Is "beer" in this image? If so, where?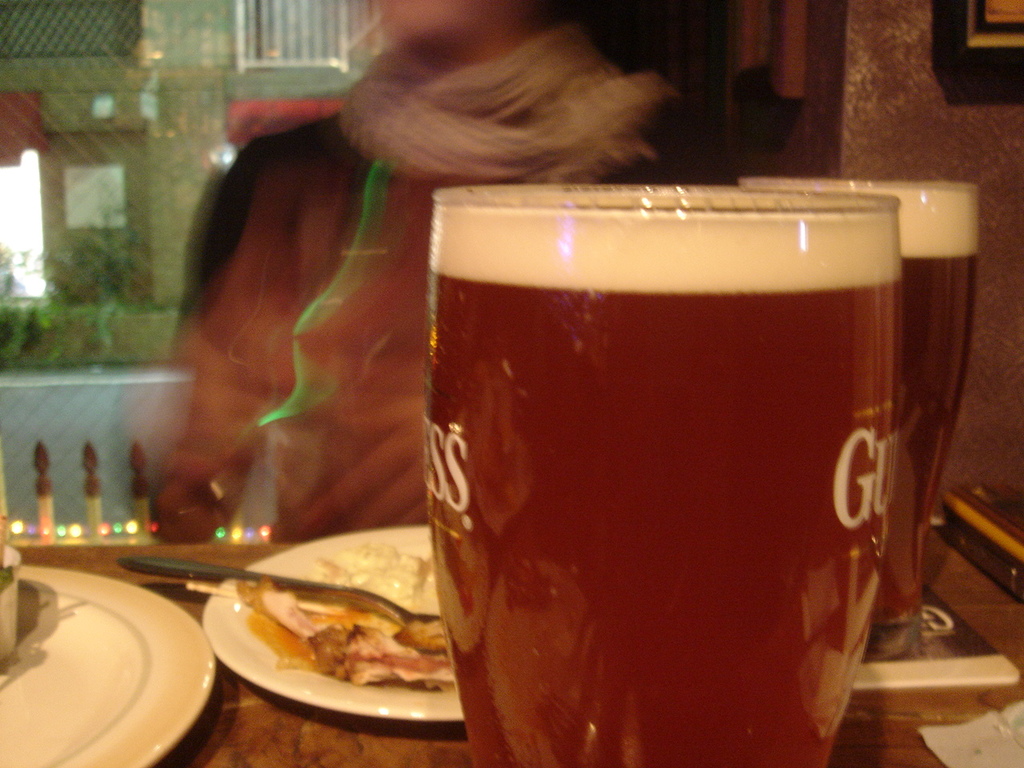
Yes, at box=[423, 174, 906, 767].
